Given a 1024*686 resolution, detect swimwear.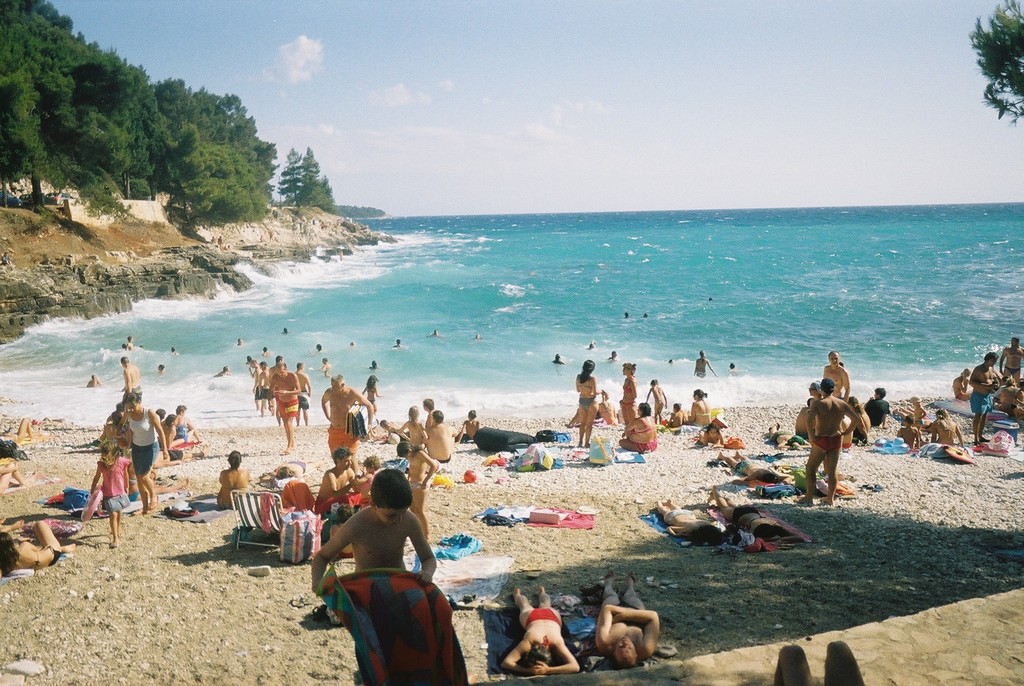
bbox(632, 420, 652, 436).
